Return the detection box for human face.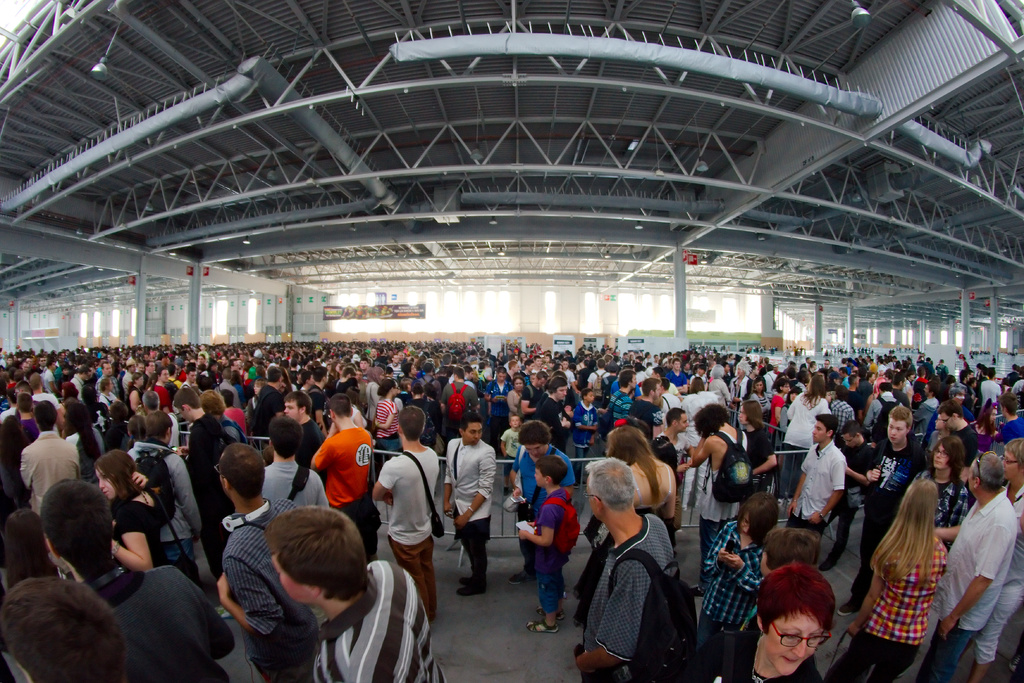
[531, 459, 547, 491].
